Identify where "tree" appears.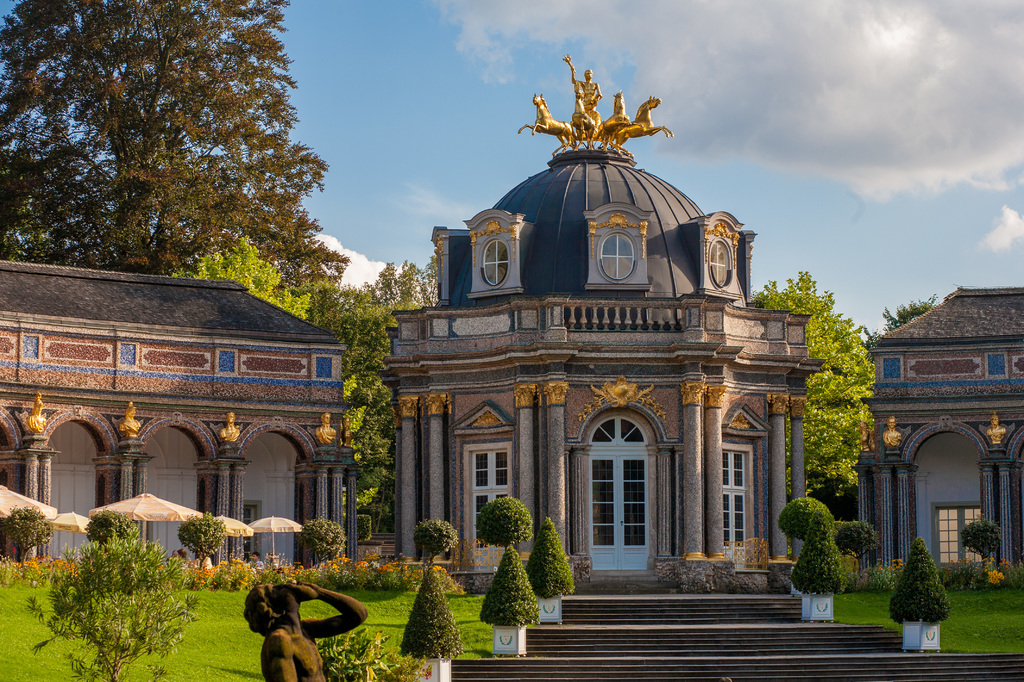
Appears at l=834, t=519, r=880, b=565.
